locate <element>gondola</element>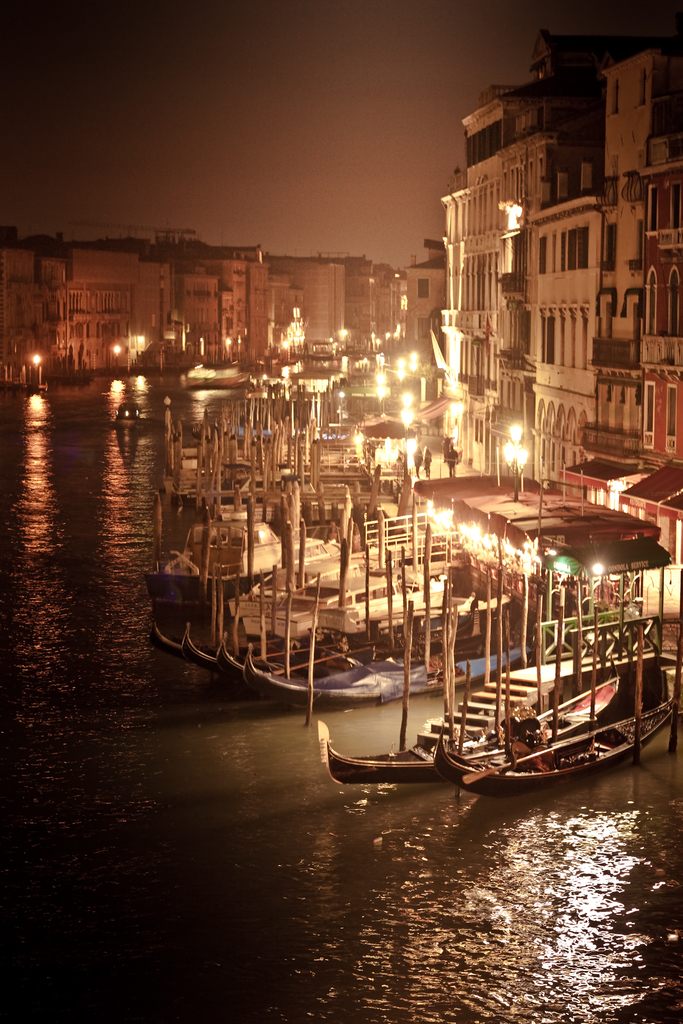
Rect(177, 618, 506, 674)
